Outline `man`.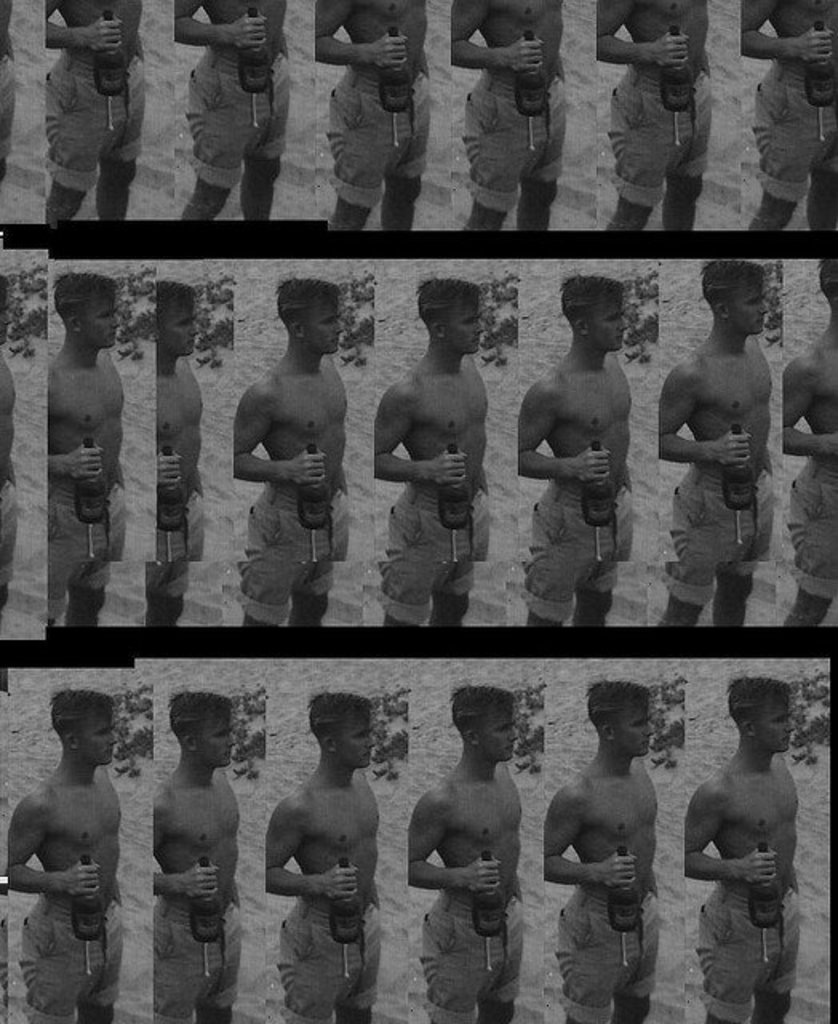
Outline: (left=0, top=270, right=21, bottom=624).
